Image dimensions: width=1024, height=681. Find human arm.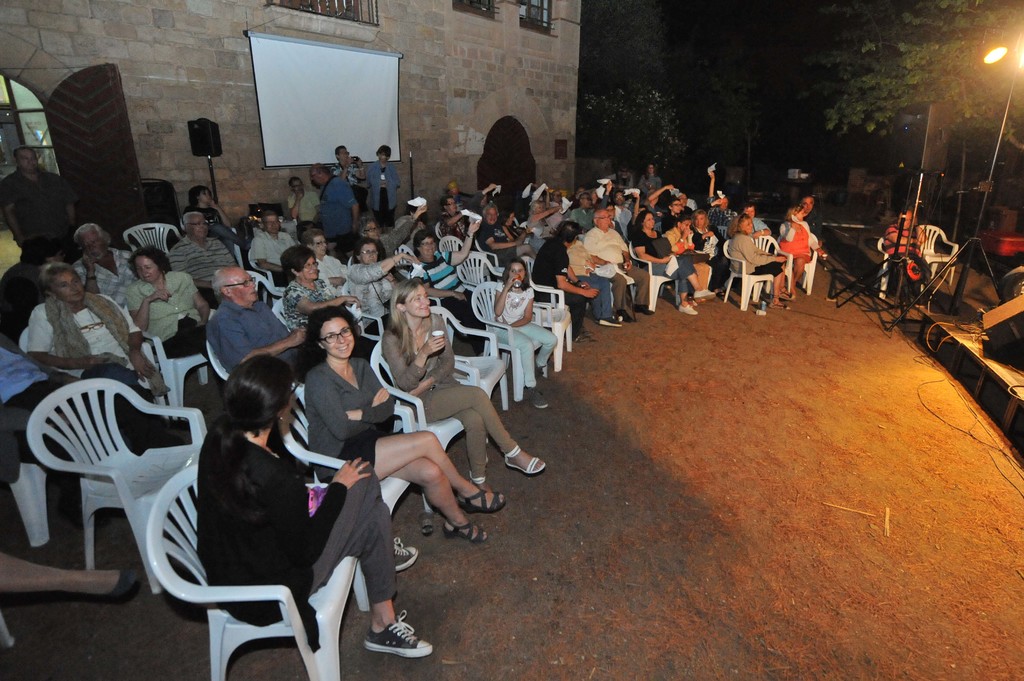
rect(528, 202, 563, 225).
